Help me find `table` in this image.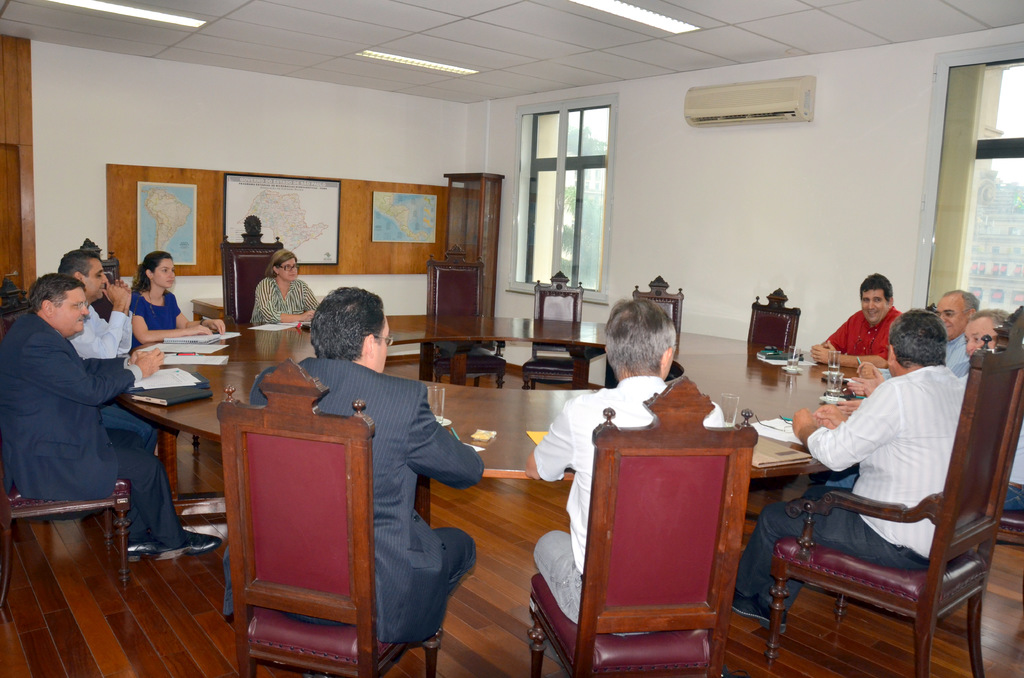
Found it: bbox=(118, 307, 886, 540).
